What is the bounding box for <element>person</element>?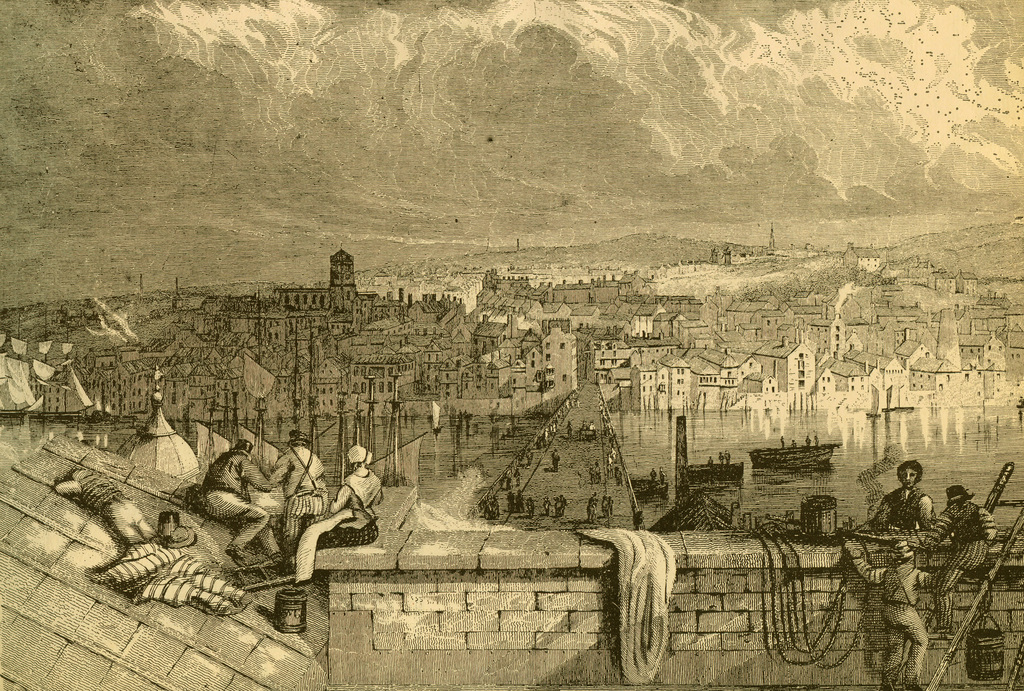
locate(920, 487, 984, 631).
